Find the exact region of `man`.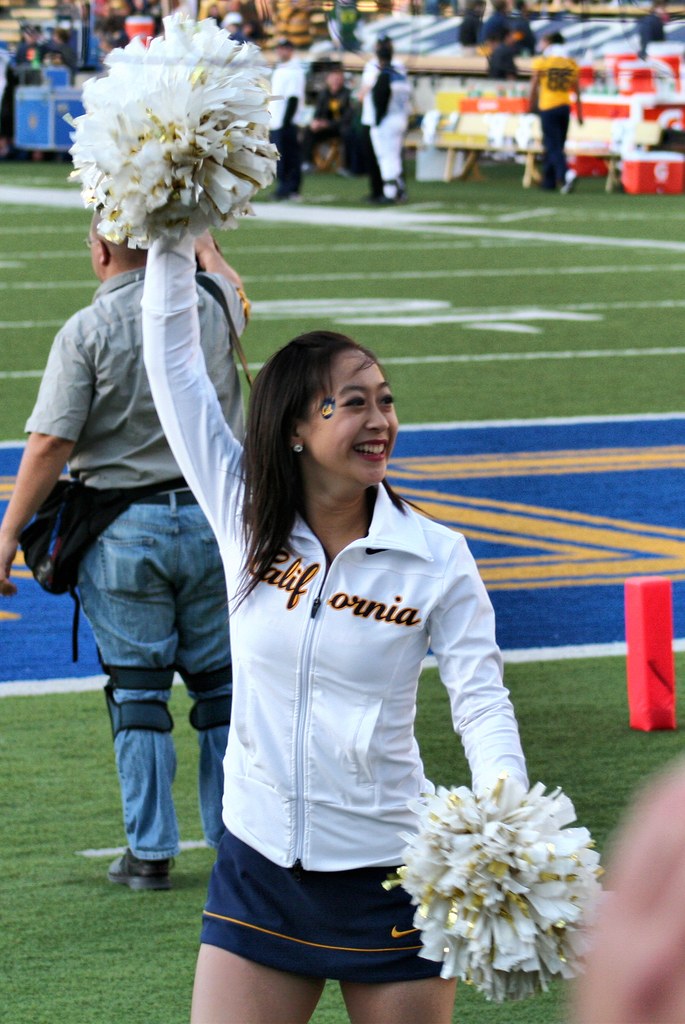
Exact region: select_region(527, 35, 587, 182).
